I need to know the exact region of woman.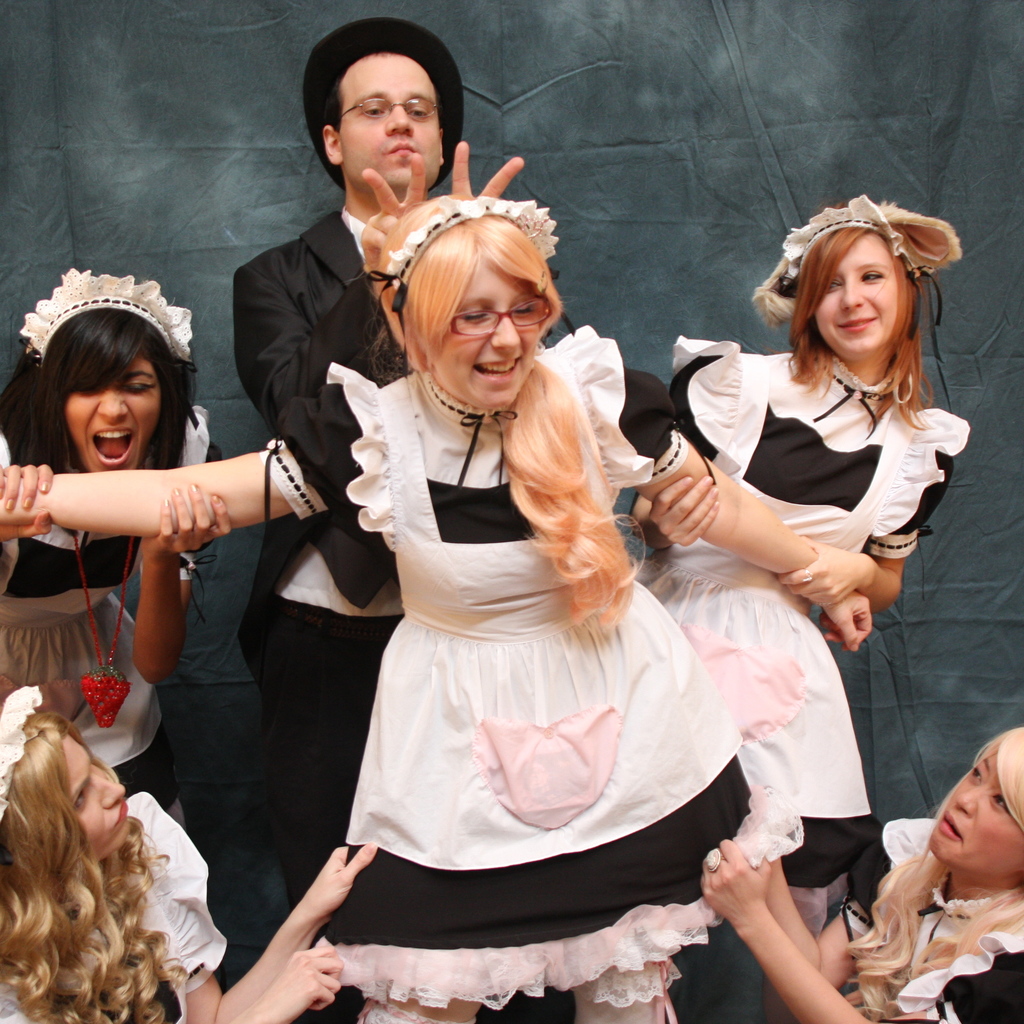
Region: box=[0, 196, 810, 1023].
